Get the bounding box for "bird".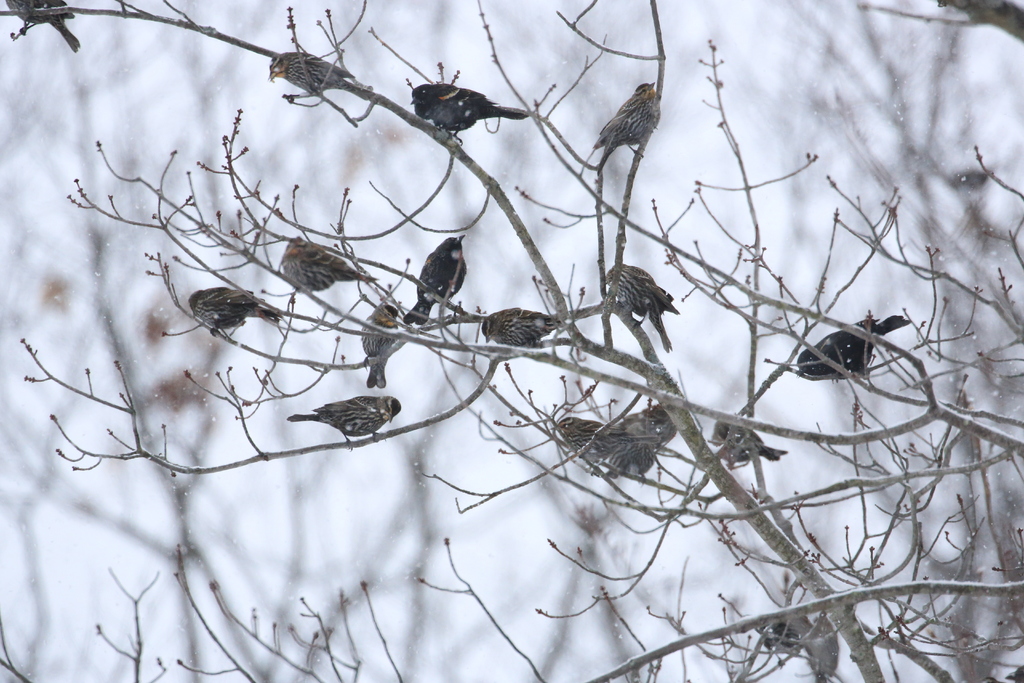
[408,83,532,146].
